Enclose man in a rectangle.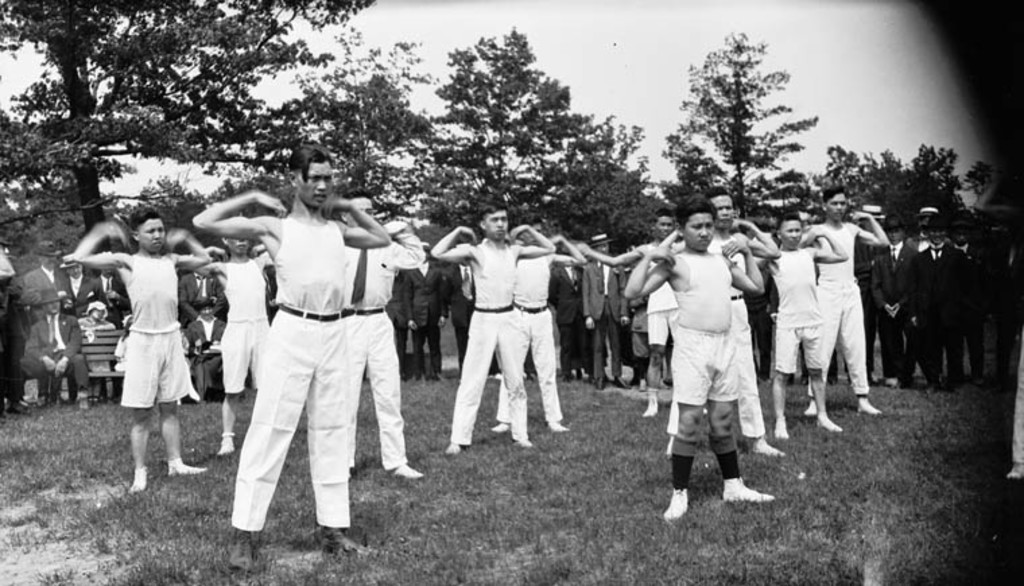
{"x1": 589, "y1": 210, "x2": 683, "y2": 416}.
